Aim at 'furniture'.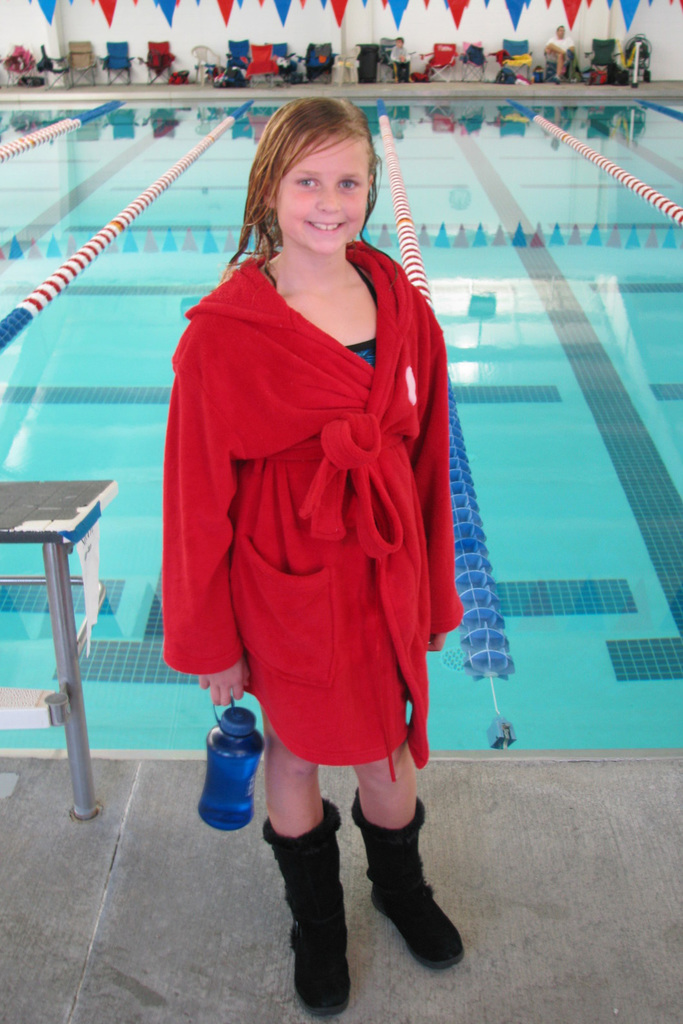
Aimed at [137, 37, 175, 84].
